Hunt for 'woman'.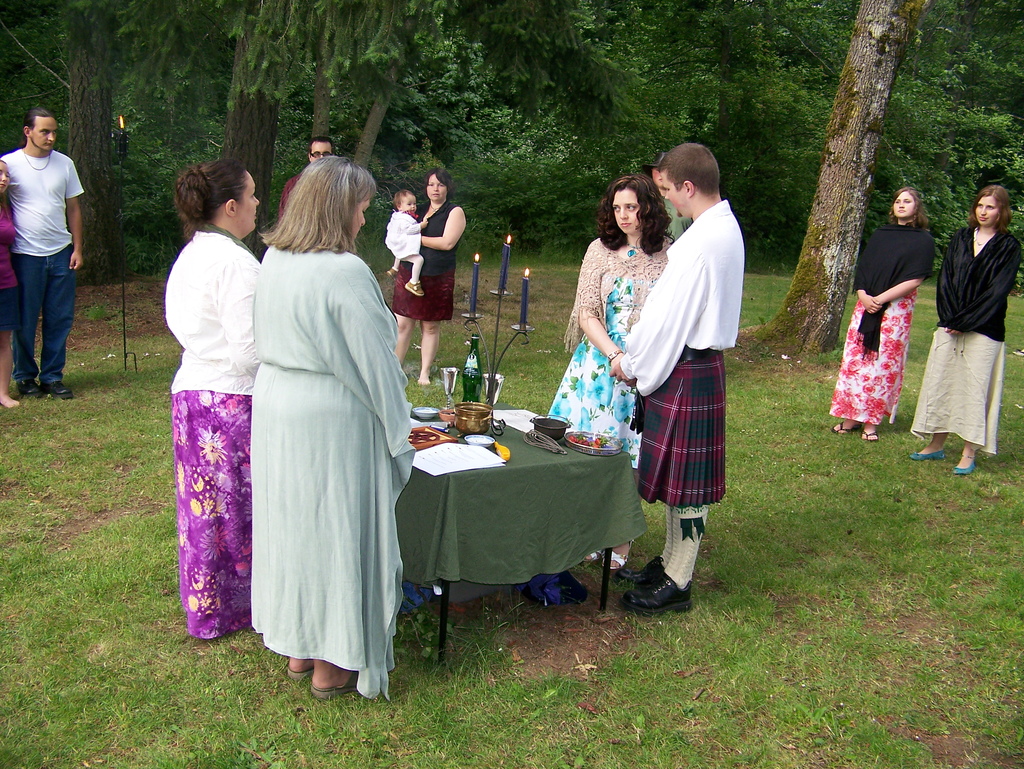
Hunted down at (left=0, top=158, right=20, bottom=408).
